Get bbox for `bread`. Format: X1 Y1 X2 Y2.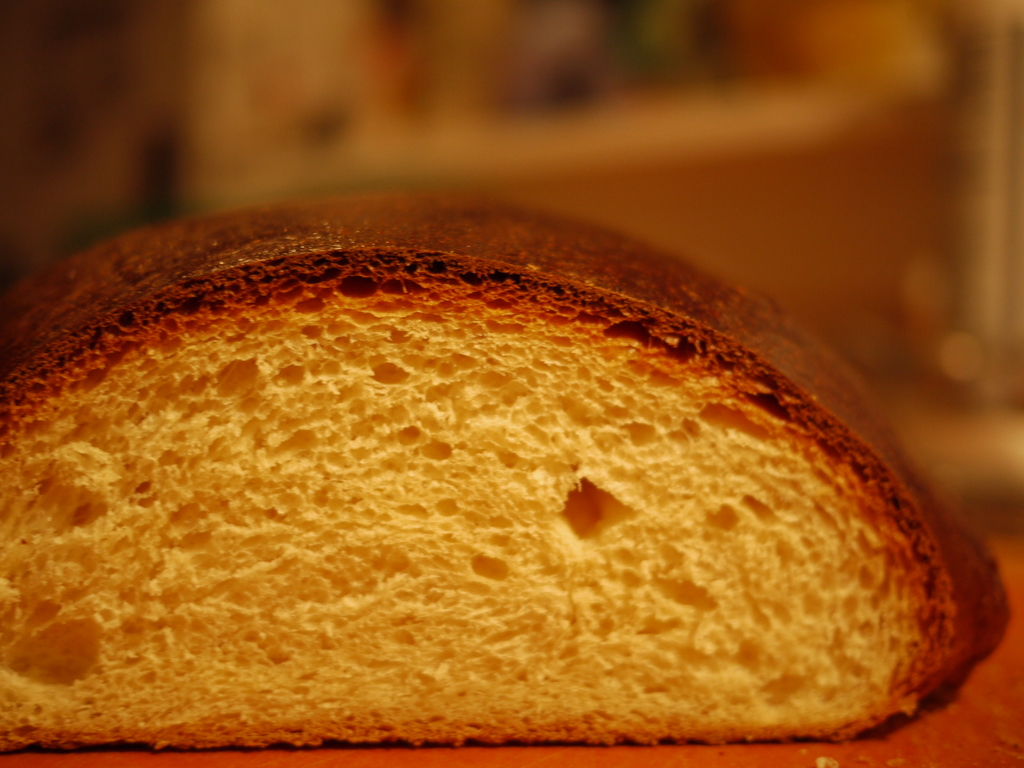
0 193 1013 755.
